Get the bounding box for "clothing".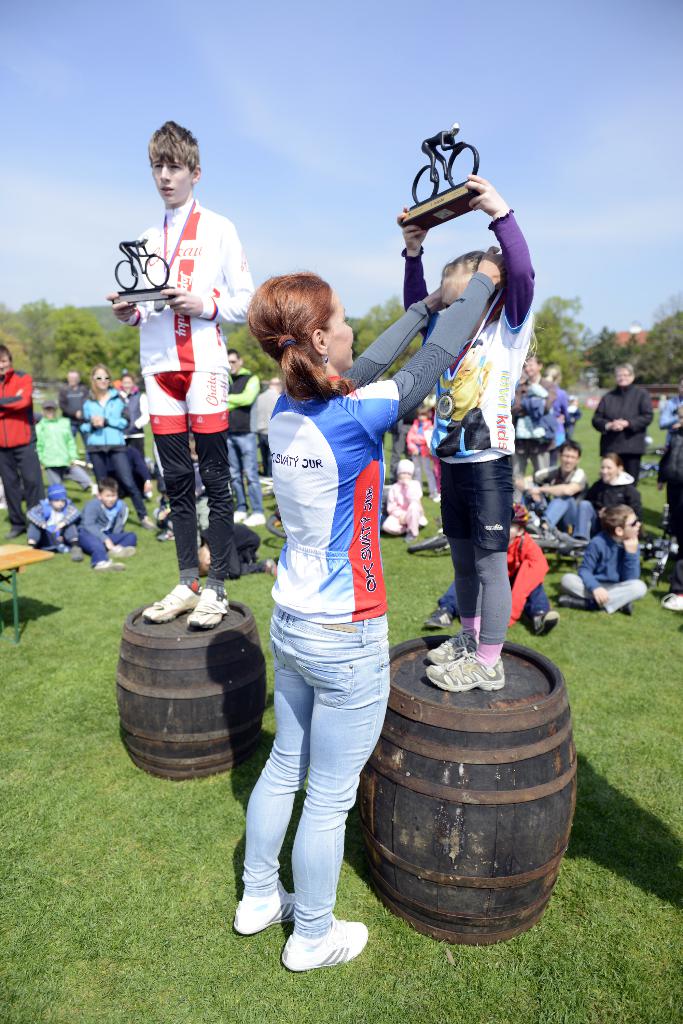
crop(565, 522, 648, 610).
